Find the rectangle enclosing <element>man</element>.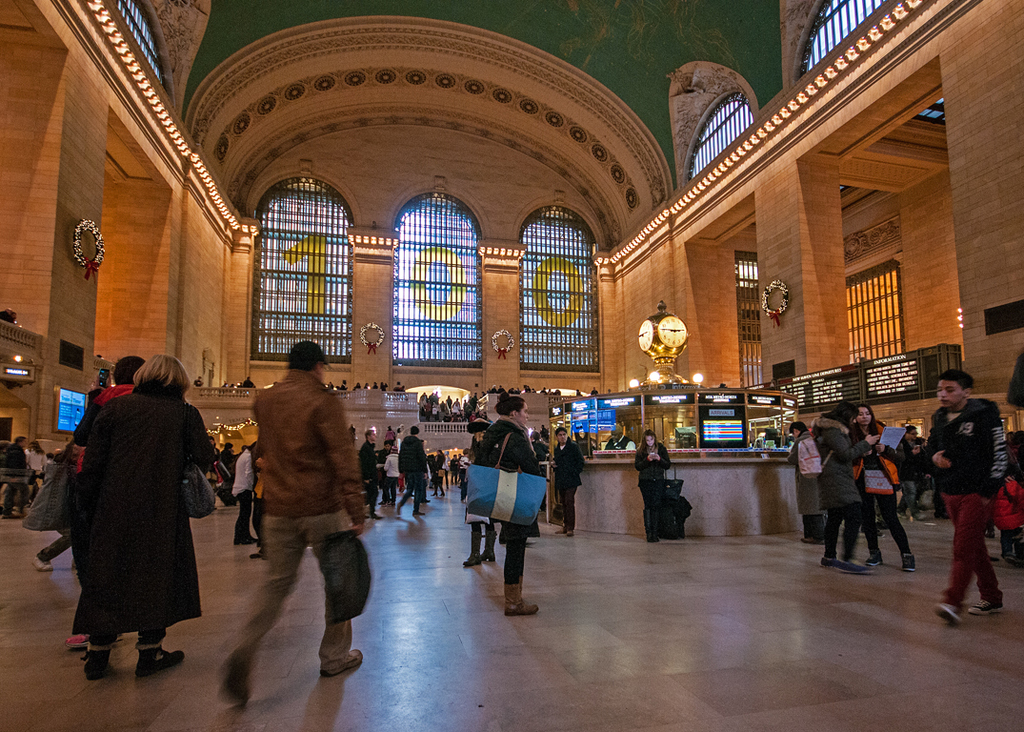
<bbox>360, 427, 381, 523</bbox>.
